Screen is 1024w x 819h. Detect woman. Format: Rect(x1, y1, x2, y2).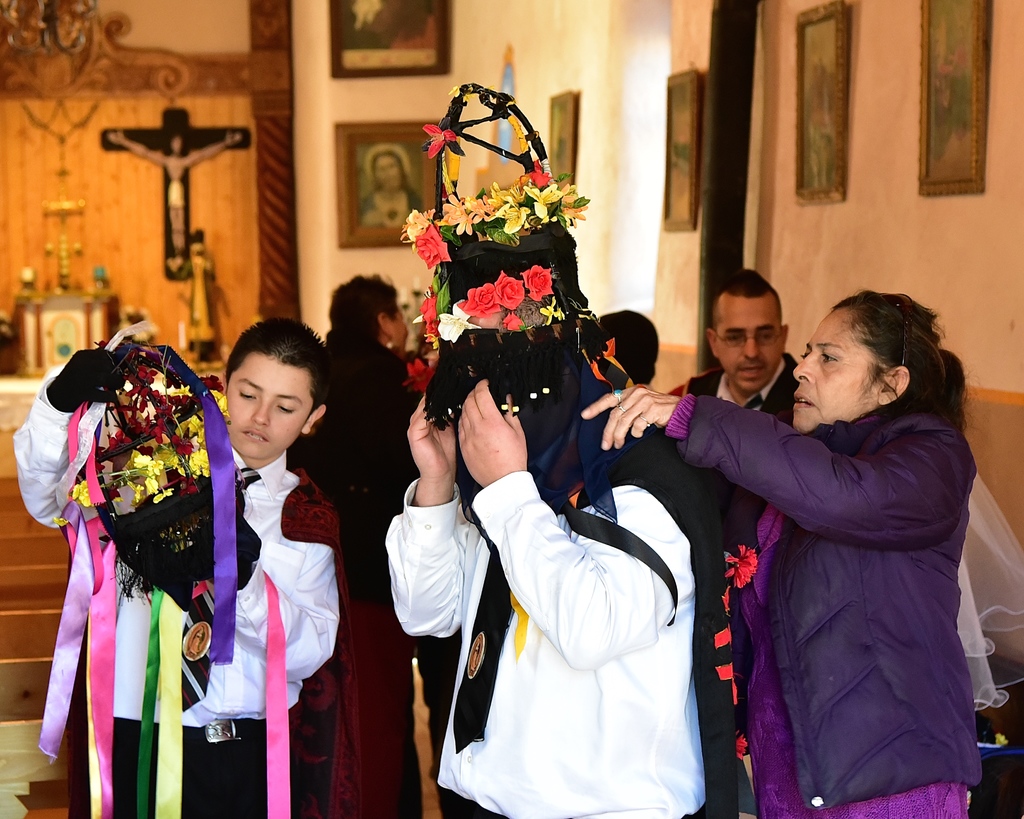
Rect(319, 267, 445, 818).
